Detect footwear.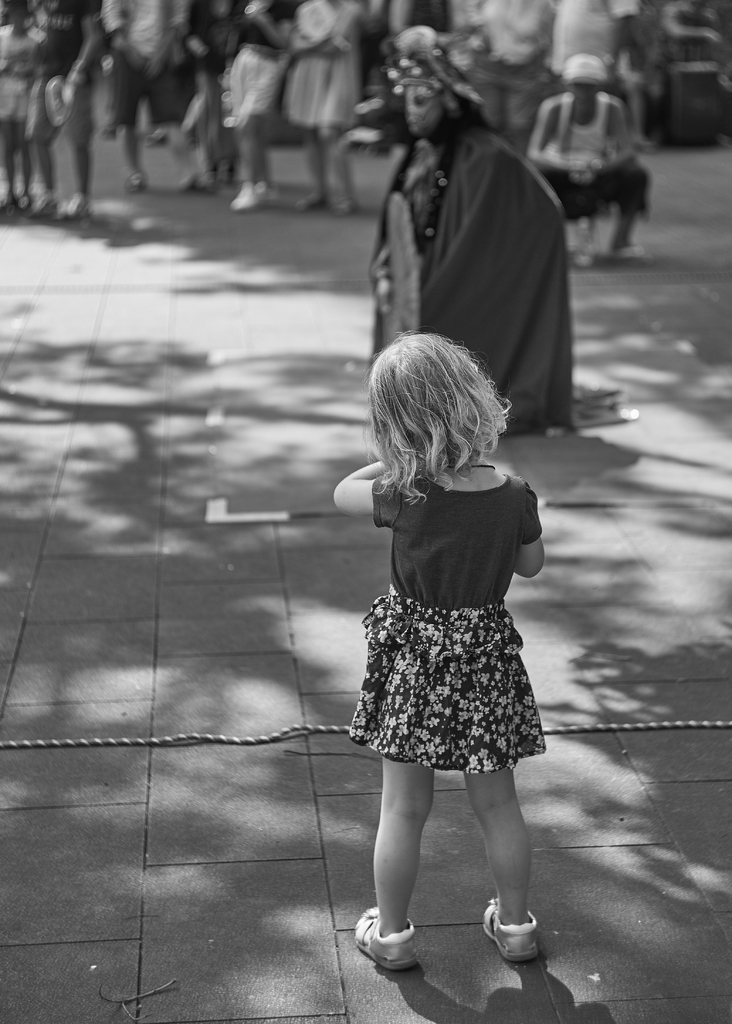
Detected at x1=475 y1=900 x2=543 y2=961.
